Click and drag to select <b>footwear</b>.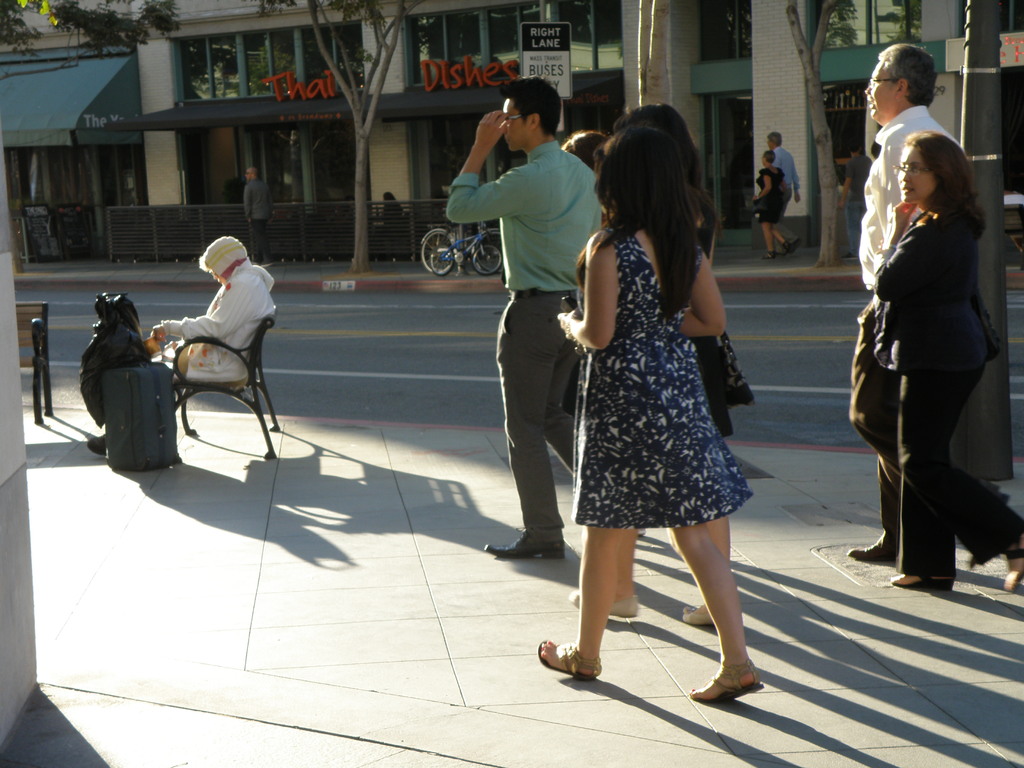
Selection: (1003,540,1023,591).
